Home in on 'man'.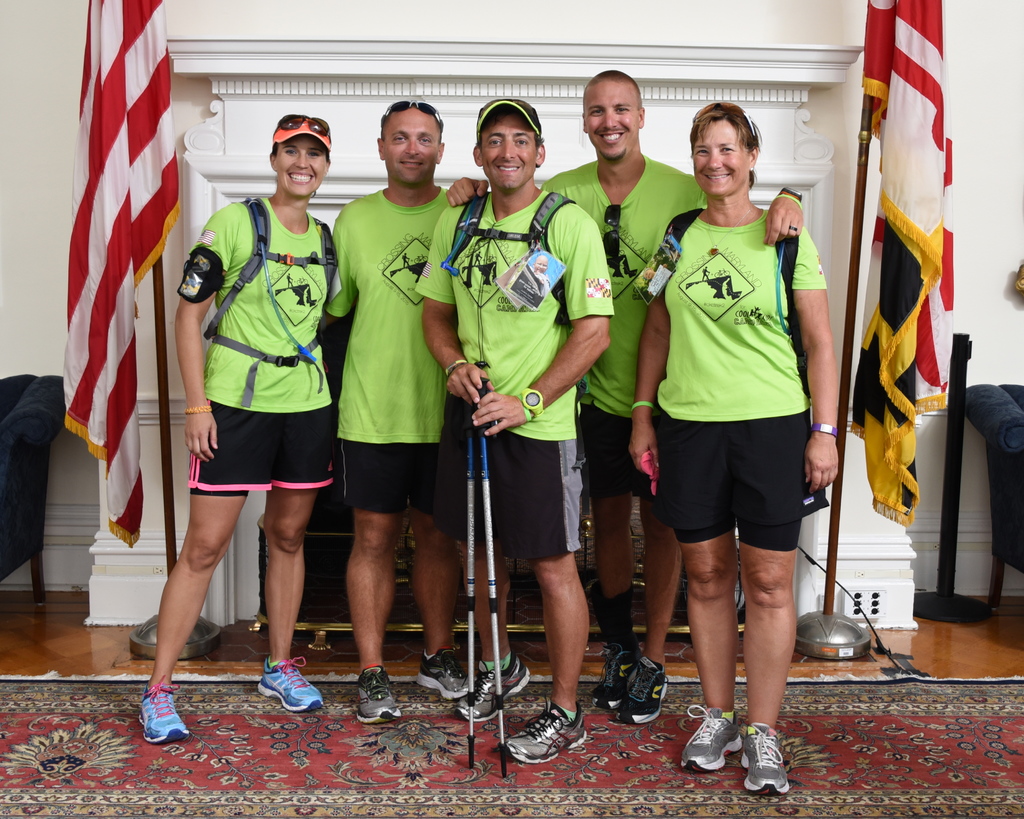
Homed in at pyautogui.locateOnScreen(444, 66, 803, 723).
